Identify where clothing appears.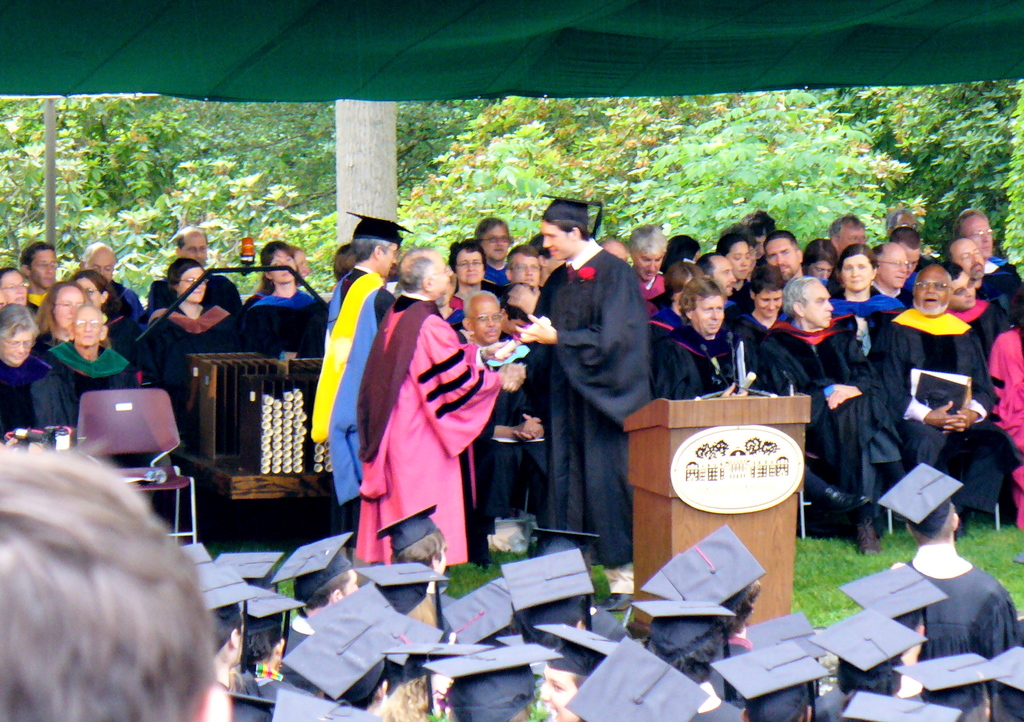
Appears at (47, 339, 129, 423).
